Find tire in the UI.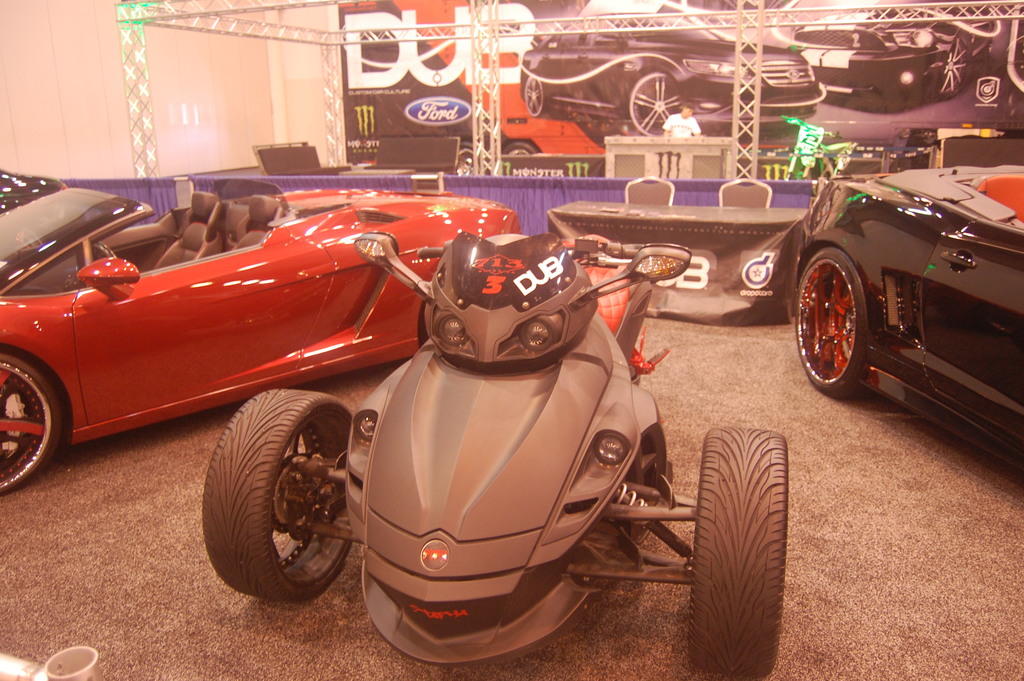
UI element at [left=792, top=249, right=874, bottom=397].
